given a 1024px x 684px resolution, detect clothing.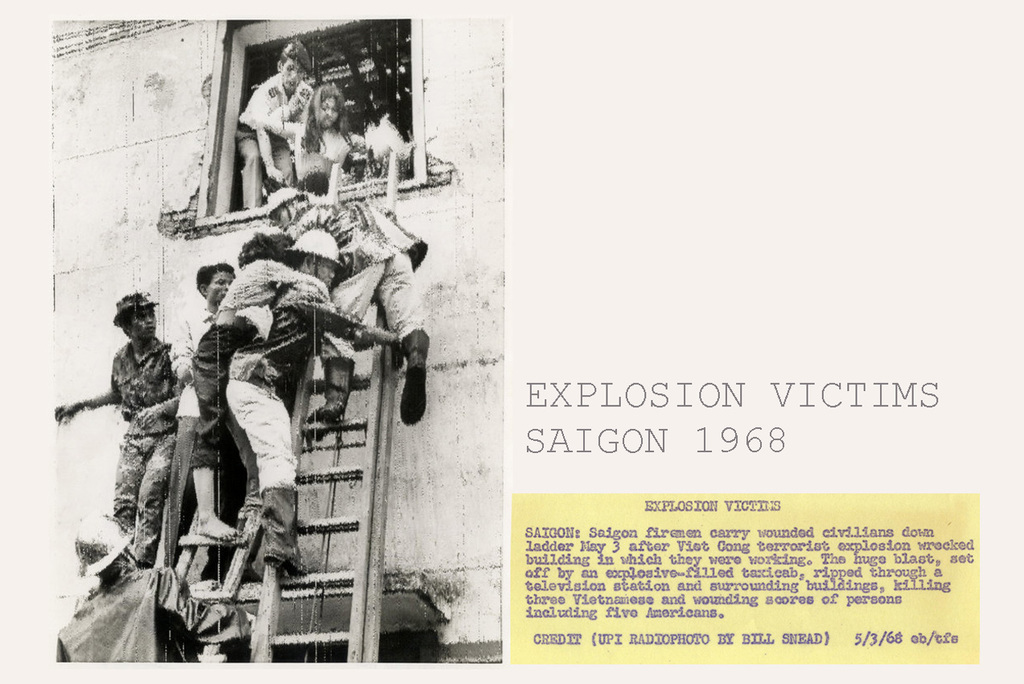
(x1=237, y1=124, x2=256, y2=151).
